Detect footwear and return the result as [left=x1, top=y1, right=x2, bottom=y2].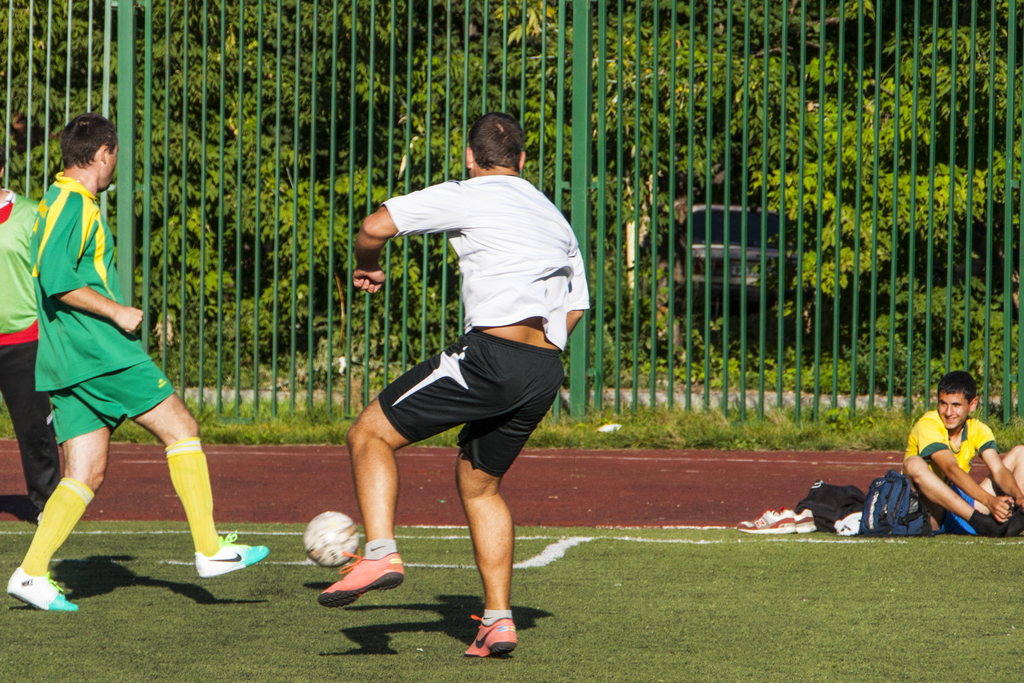
[left=313, top=544, right=403, bottom=611].
